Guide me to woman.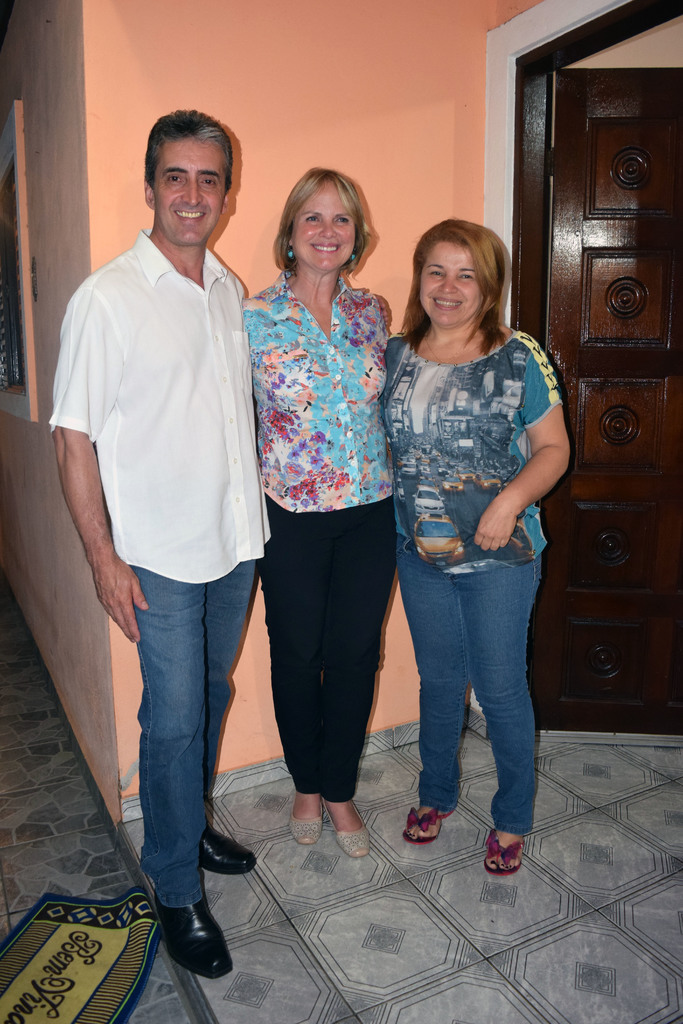
Guidance: left=376, top=218, right=573, bottom=875.
